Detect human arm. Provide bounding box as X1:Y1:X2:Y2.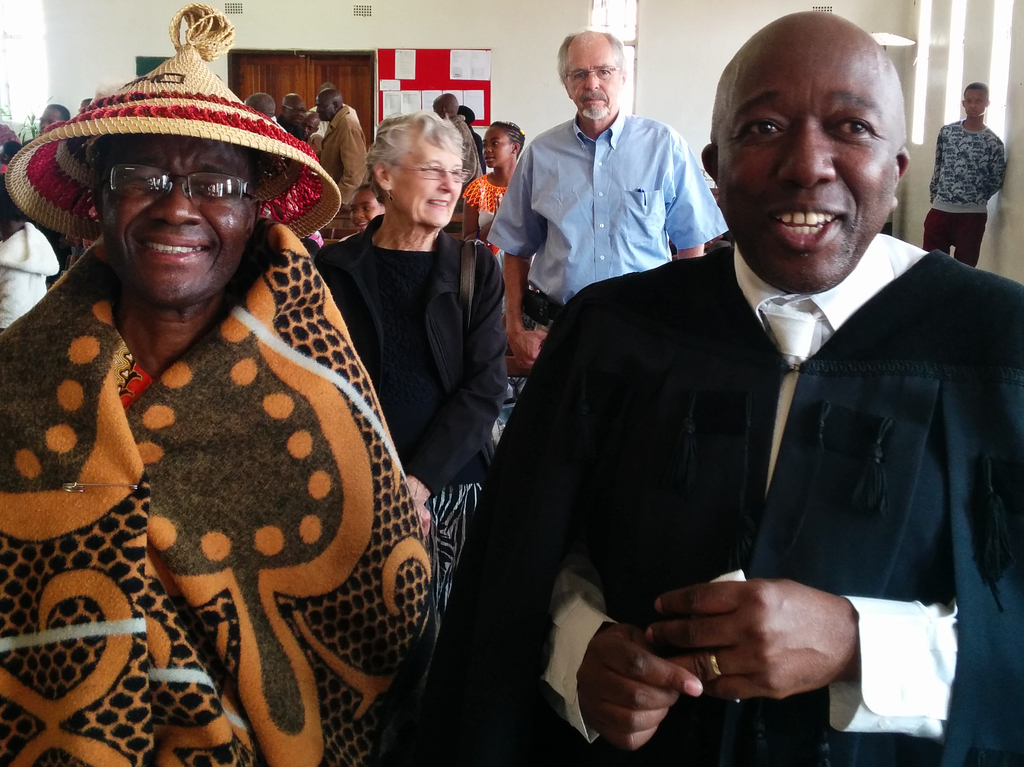
449:289:711:761.
